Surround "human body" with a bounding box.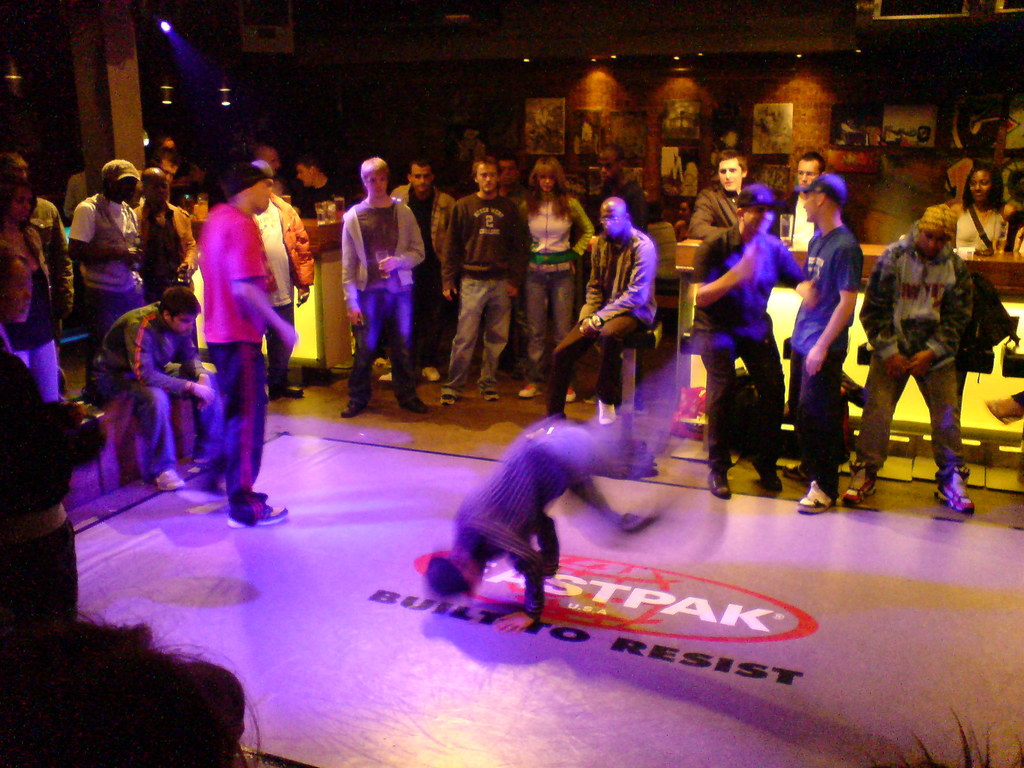
689,228,819,500.
